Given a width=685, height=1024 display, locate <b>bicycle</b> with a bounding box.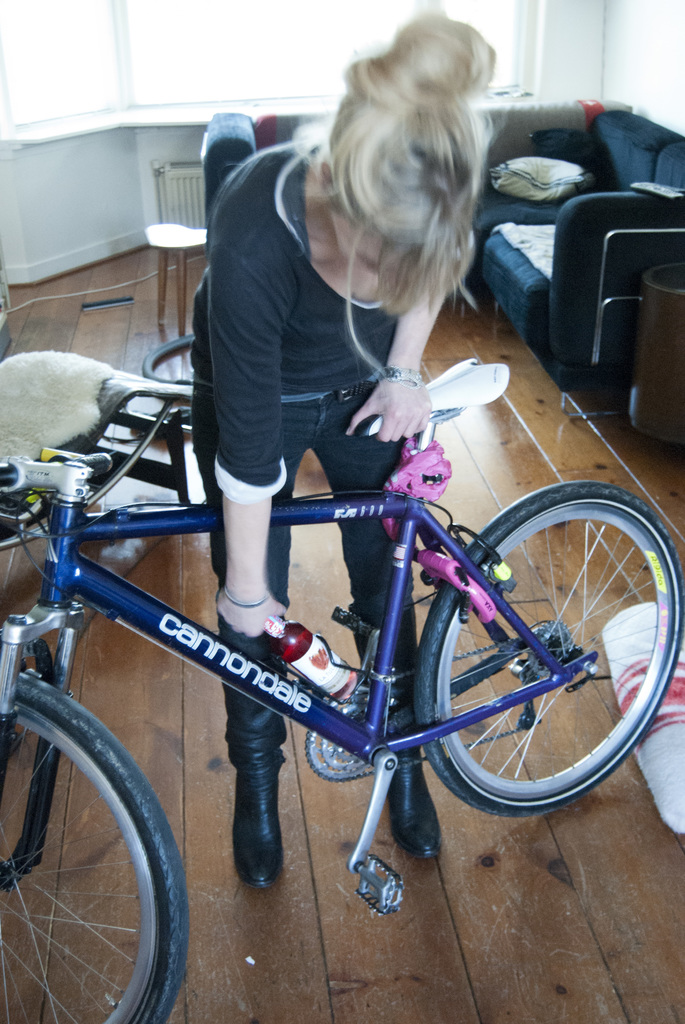
Located: (0, 355, 684, 1020).
